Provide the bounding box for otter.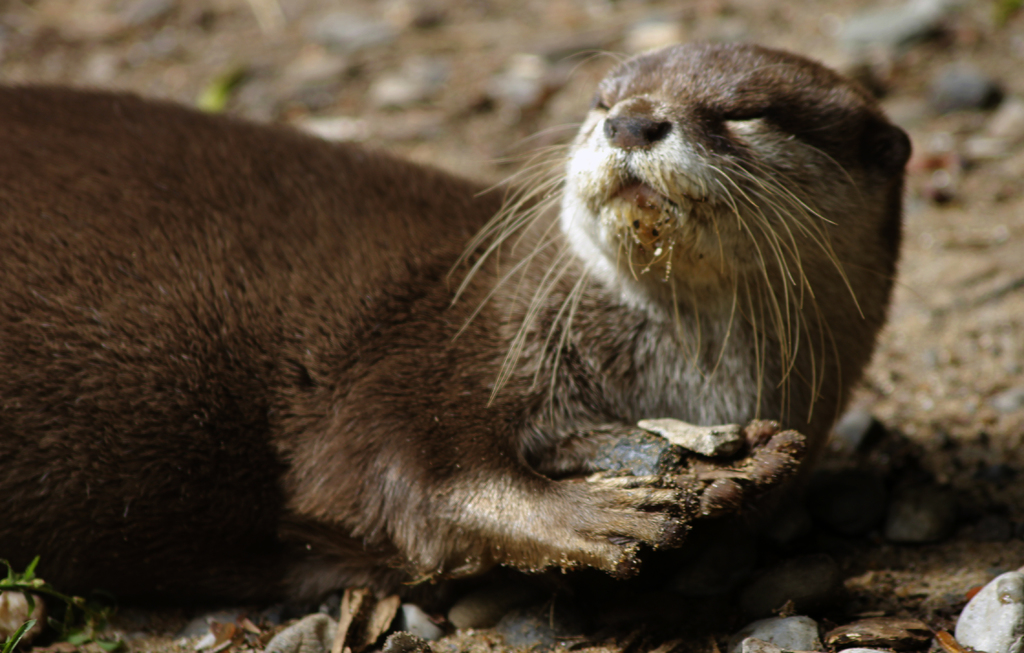
crop(0, 40, 912, 599).
